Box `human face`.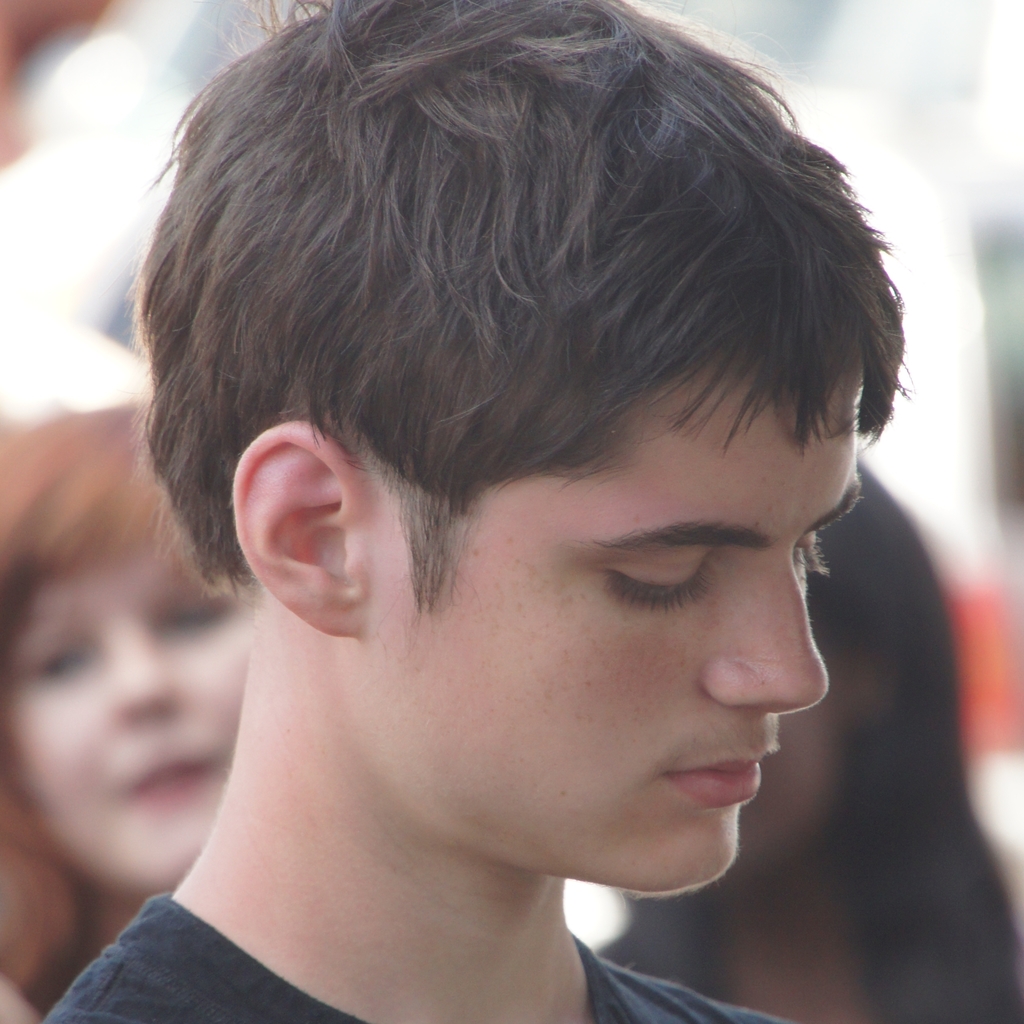
pyautogui.locateOnScreen(328, 297, 890, 895).
